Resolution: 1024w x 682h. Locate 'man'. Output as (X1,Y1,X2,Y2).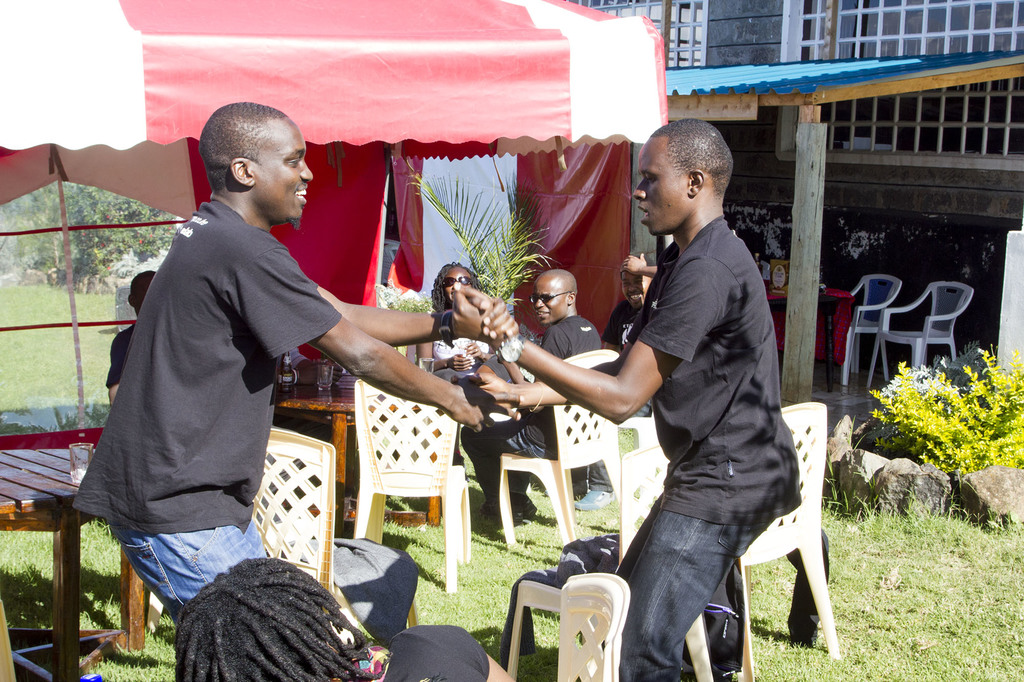
(438,116,804,681).
